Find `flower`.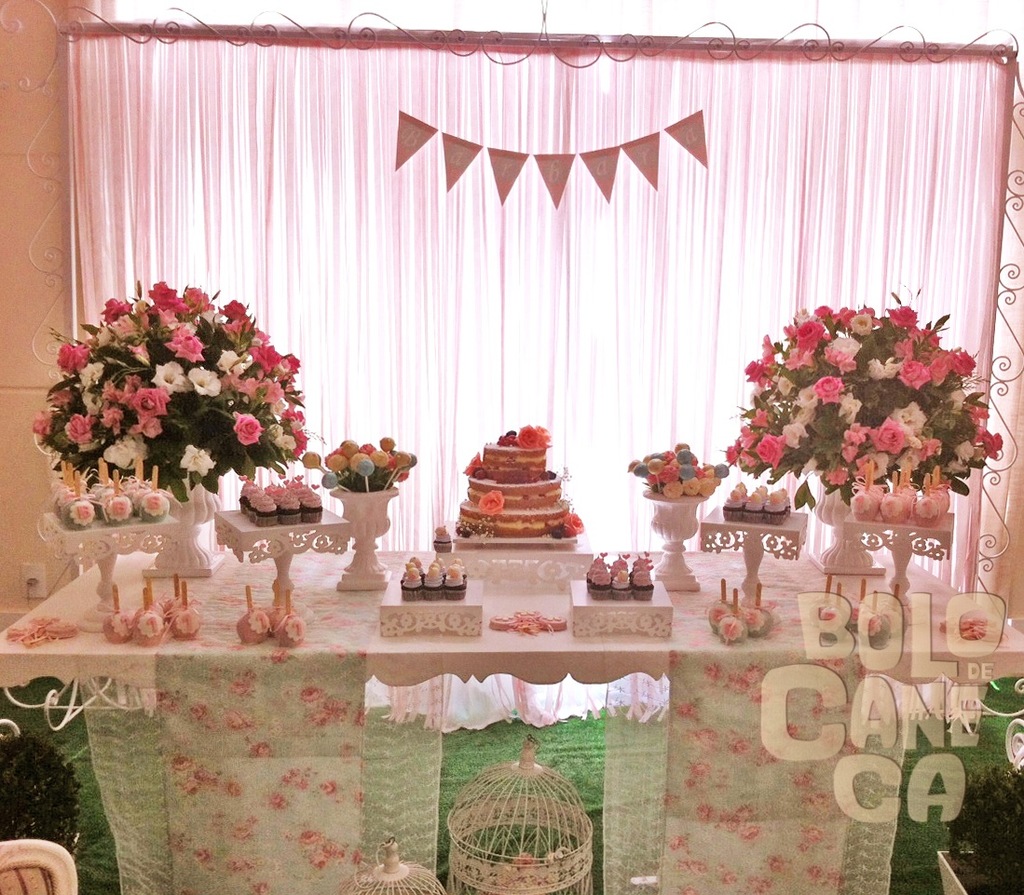
[286,616,305,644].
